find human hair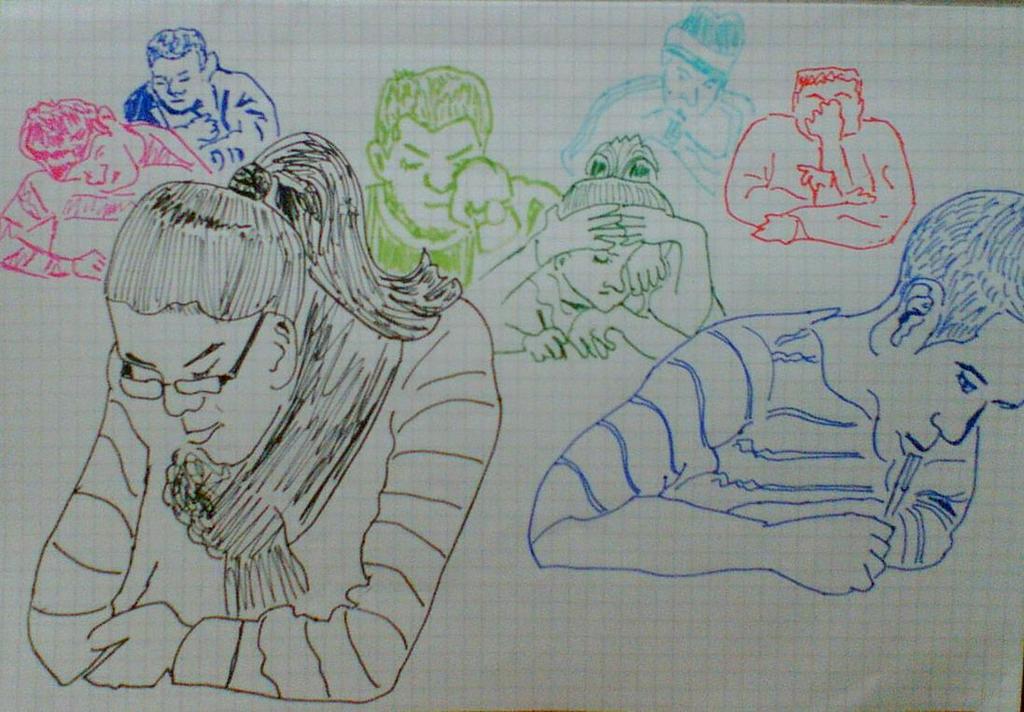
<box>110,130,471,354</box>
